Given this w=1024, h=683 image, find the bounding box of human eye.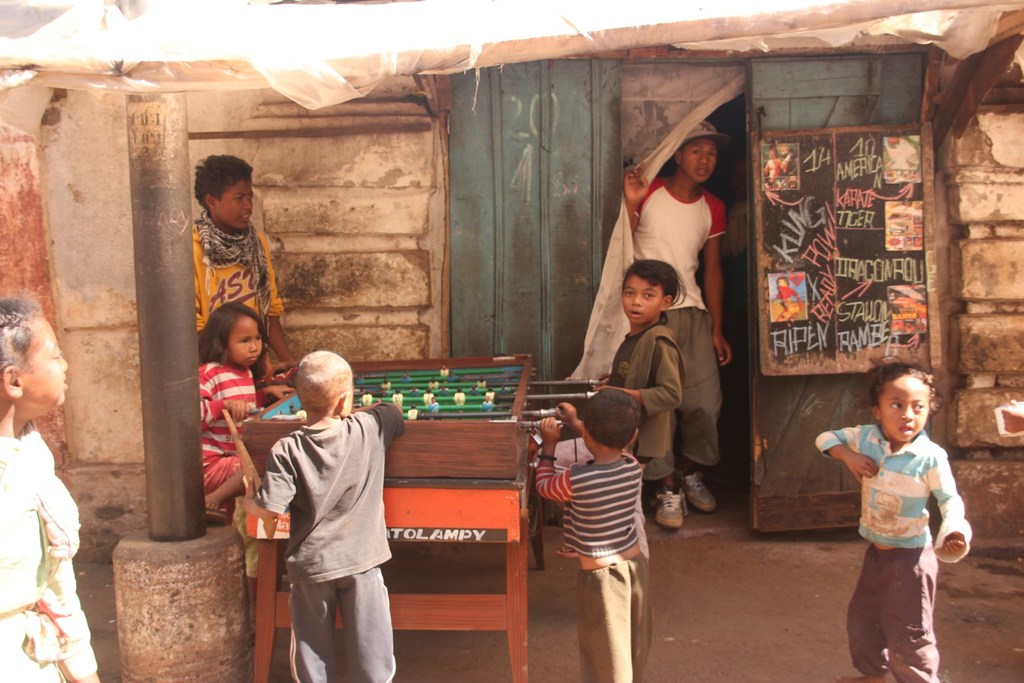
bbox(909, 399, 925, 411).
